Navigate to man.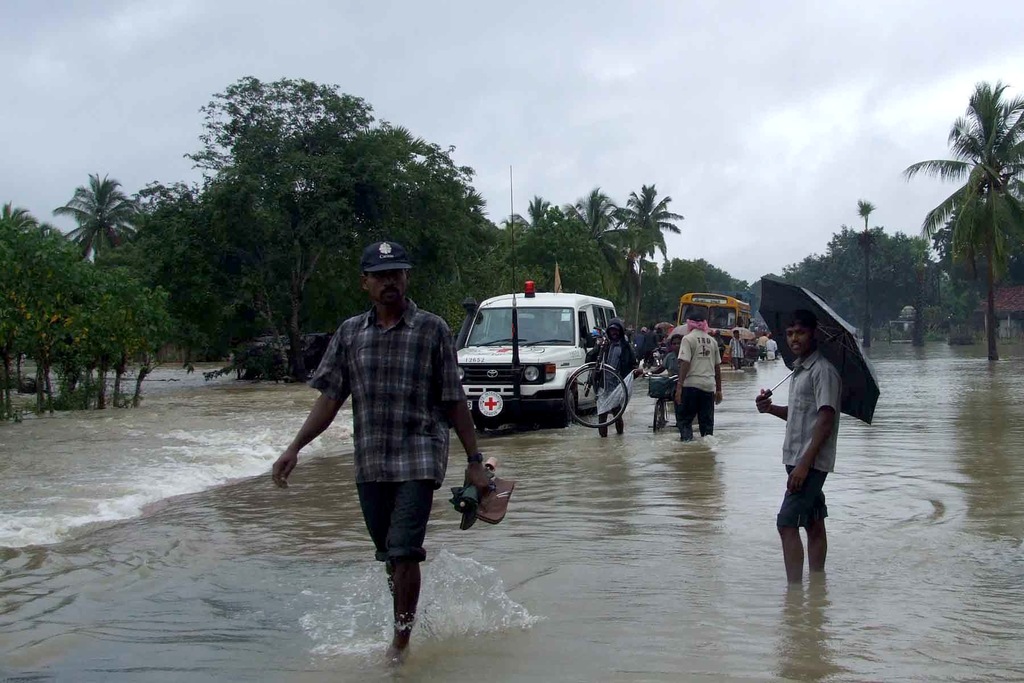
Navigation target: [left=673, top=312, right=729, bottom=438].
